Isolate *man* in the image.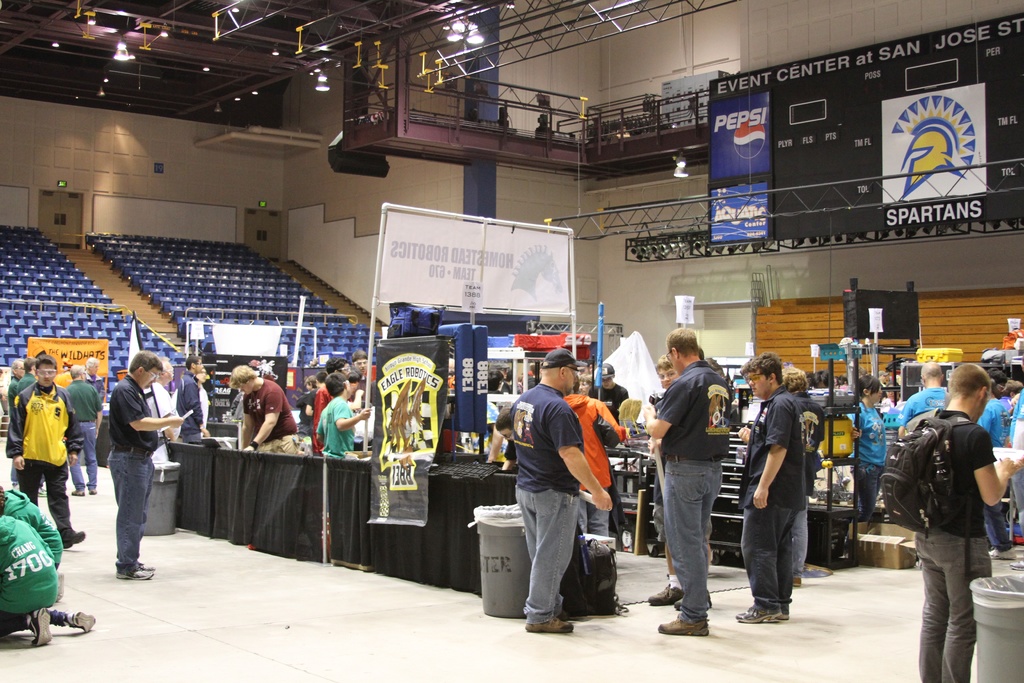
Isolated region: BBox(52, 357, 75, 388).
